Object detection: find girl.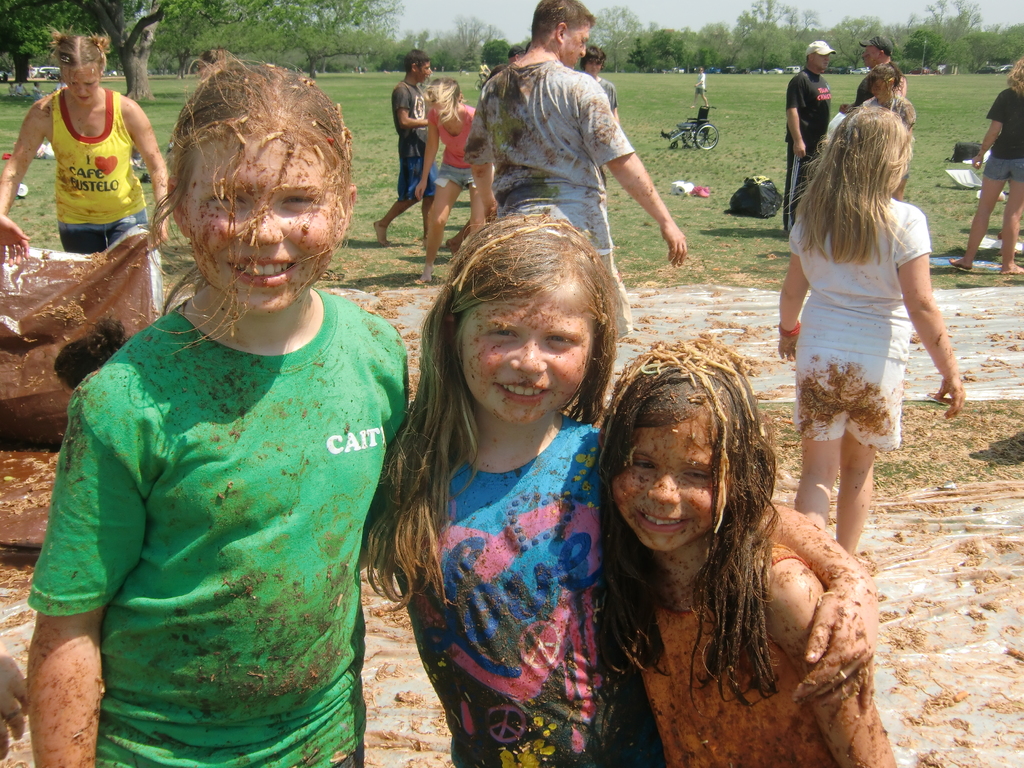
bbox(358, 209, 874, 767).
